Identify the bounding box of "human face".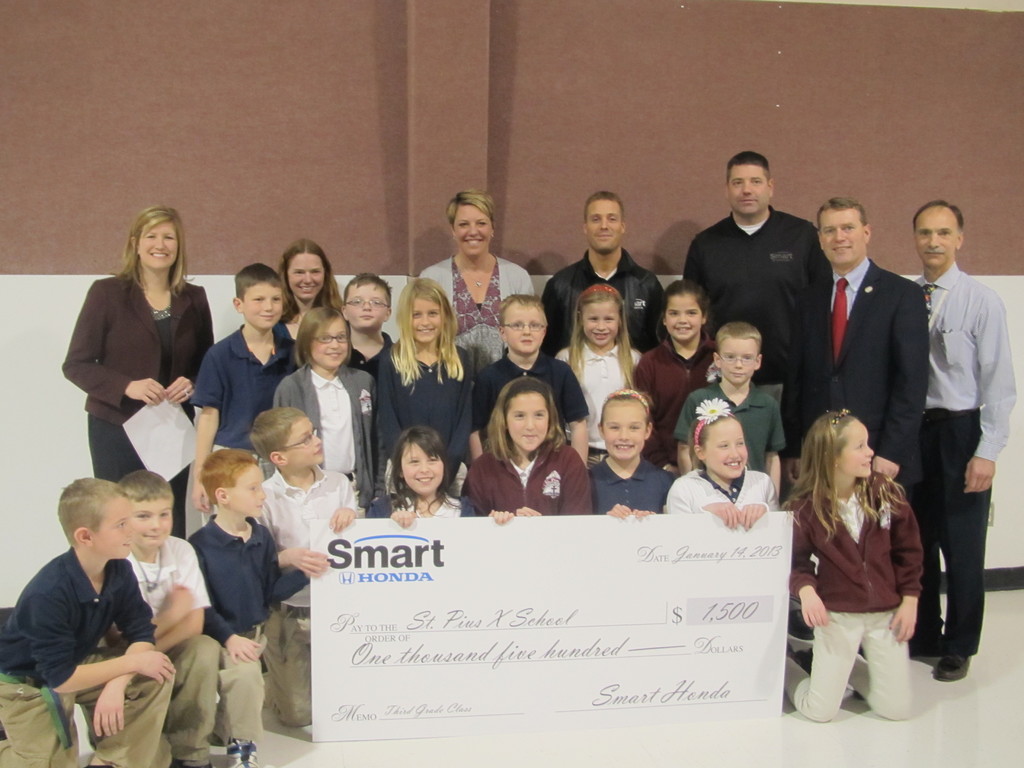
245:284:282:328.
